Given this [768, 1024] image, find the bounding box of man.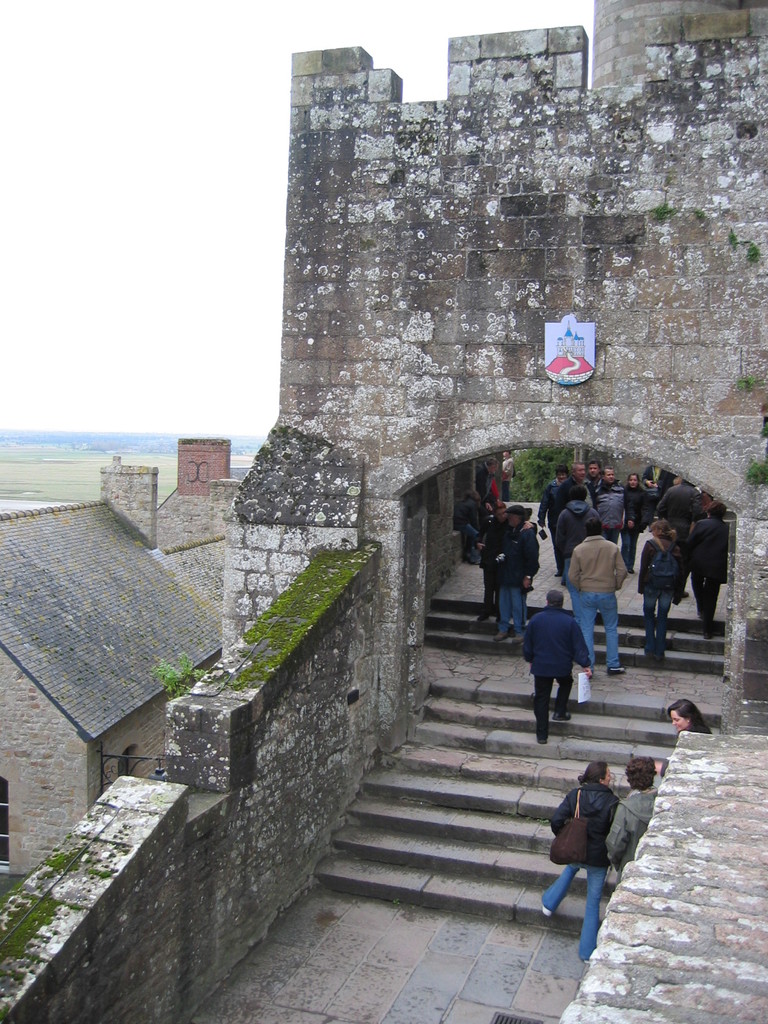
box(581, 461, 609, 508).
